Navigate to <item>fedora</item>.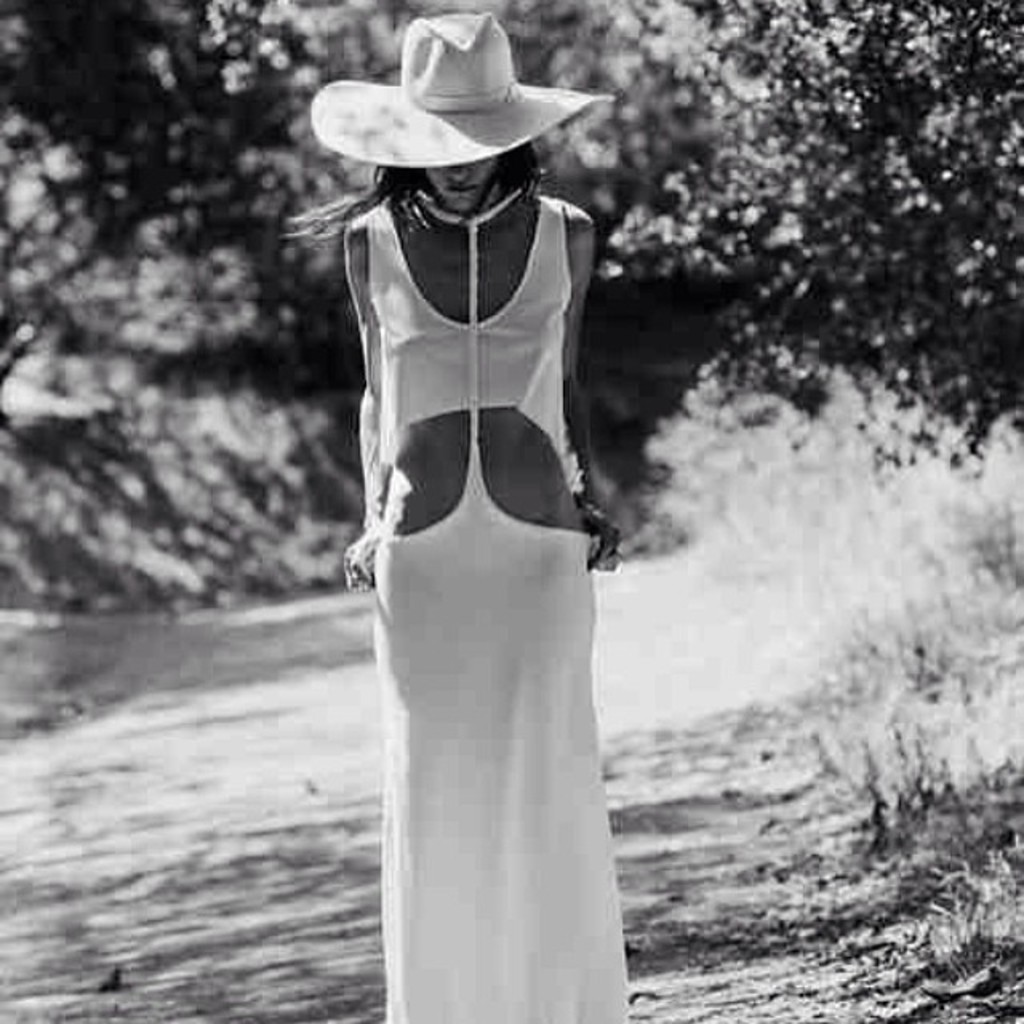
Navigation target: box(310, 11, 613, 171).
